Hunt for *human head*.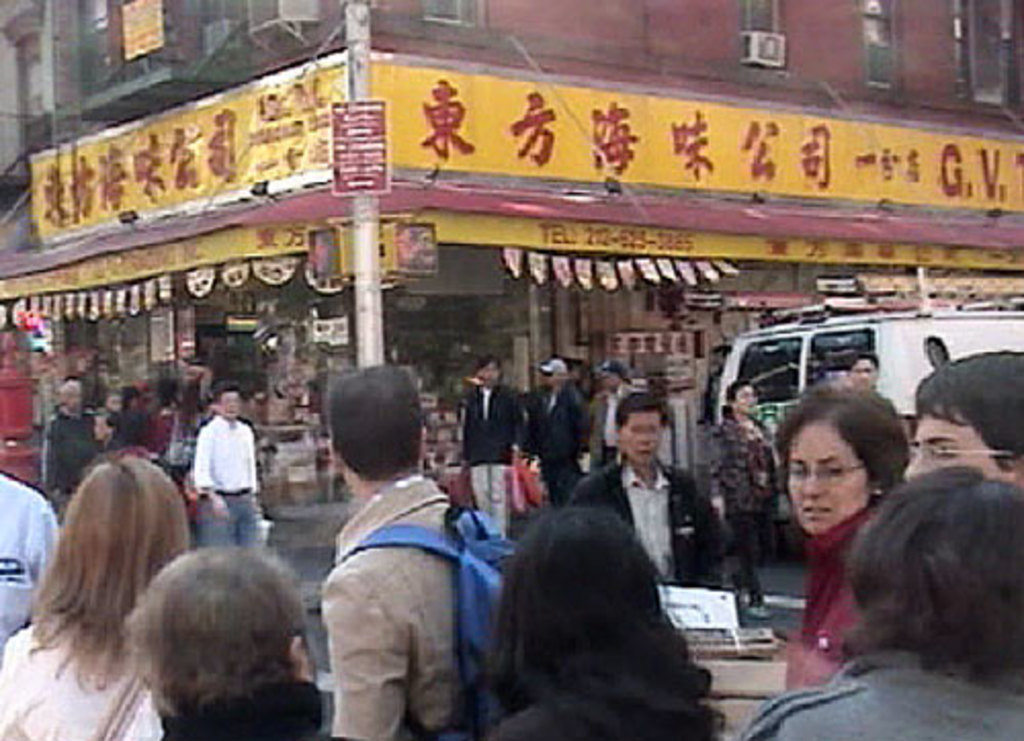
Hunted down at x1=135 y1=538 x2=319 y2=723.
